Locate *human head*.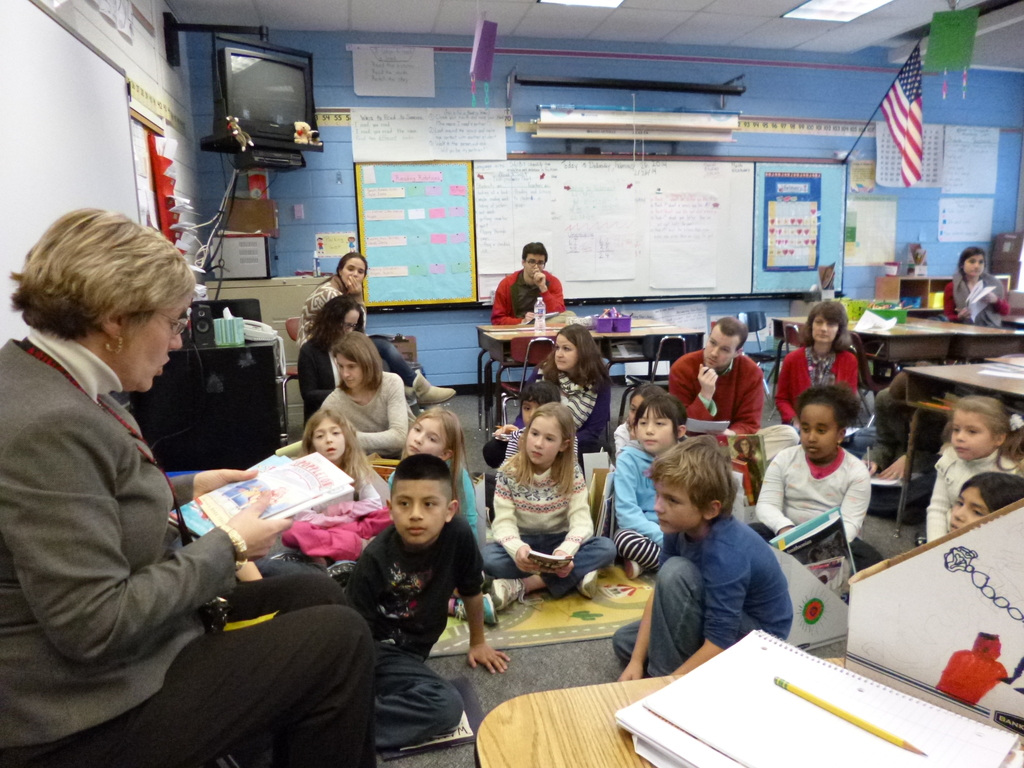
Bounding box: crop(518, 414, 564, 463).
